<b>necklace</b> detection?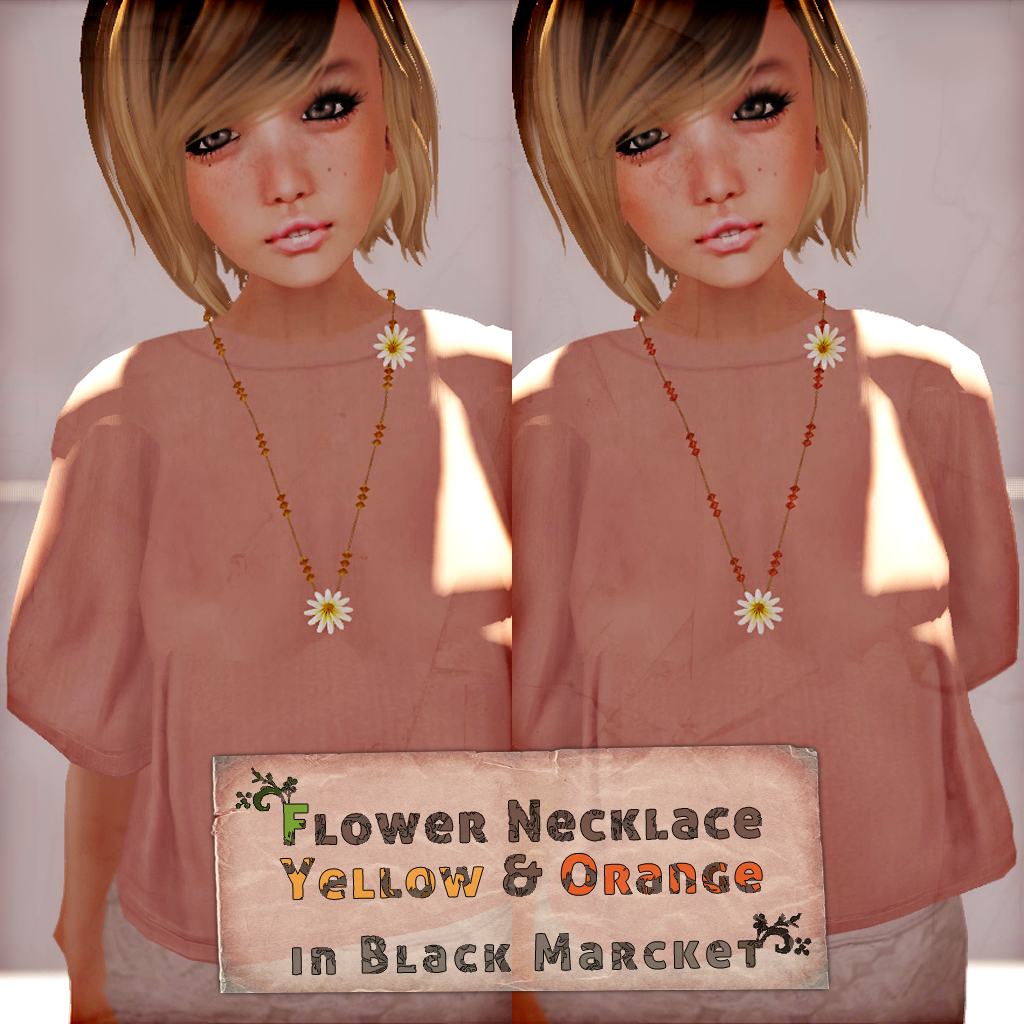
x1=605, y1=316, x2=875, y2=646
